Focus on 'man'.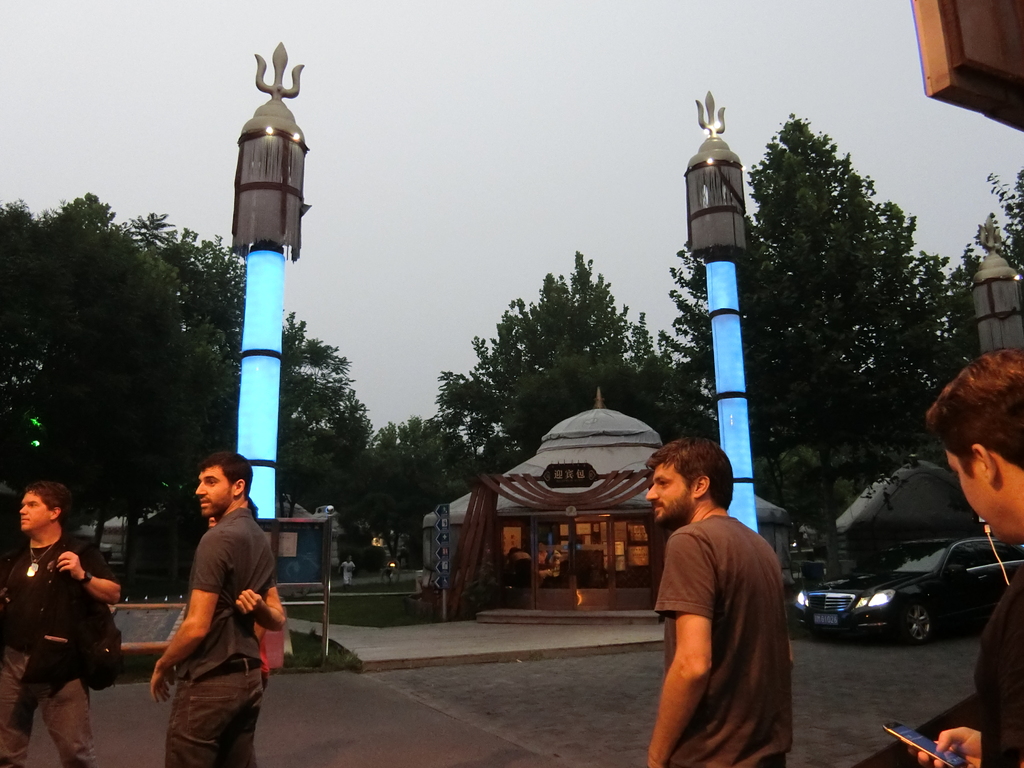
Focused at select_region(147, 450, 280, 767).
